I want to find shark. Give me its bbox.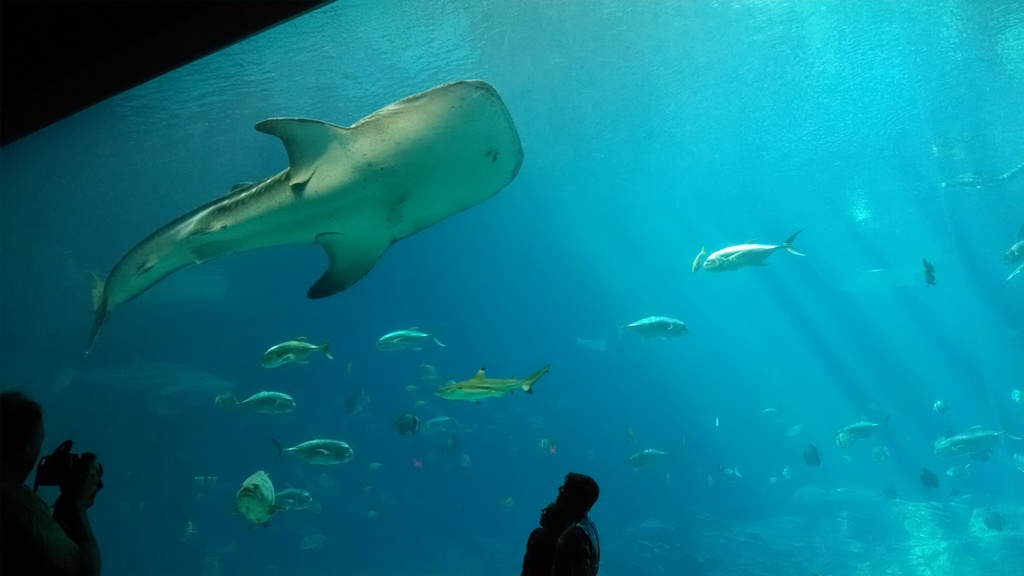
(left=85, top=81, right=527, bottom=353).
